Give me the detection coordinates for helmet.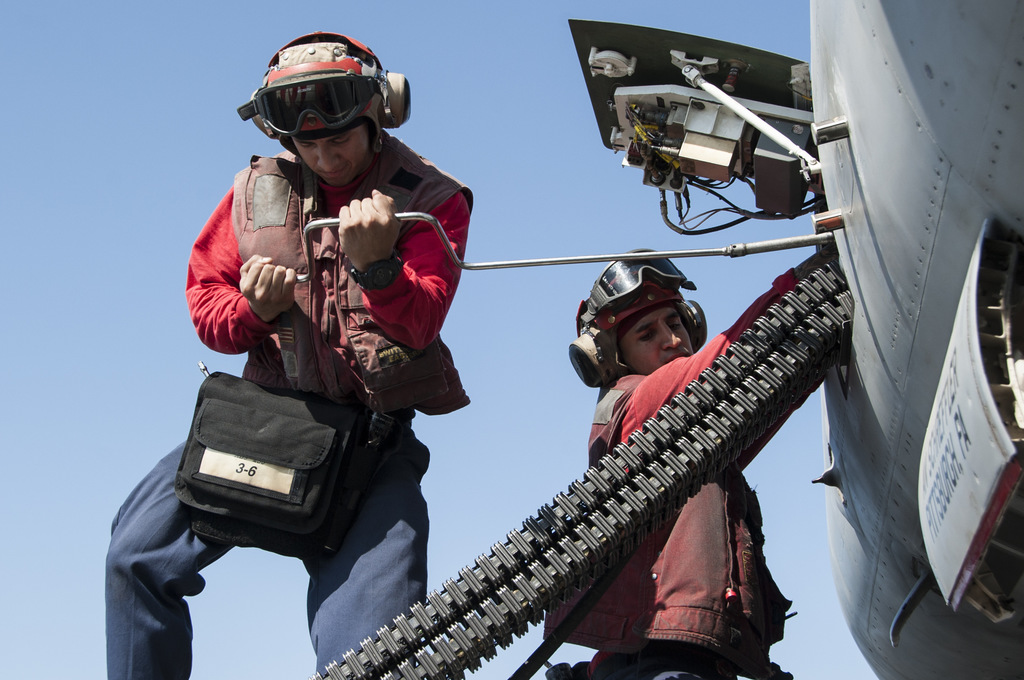
x1=559 y1=255 x2=716 y2=384.
